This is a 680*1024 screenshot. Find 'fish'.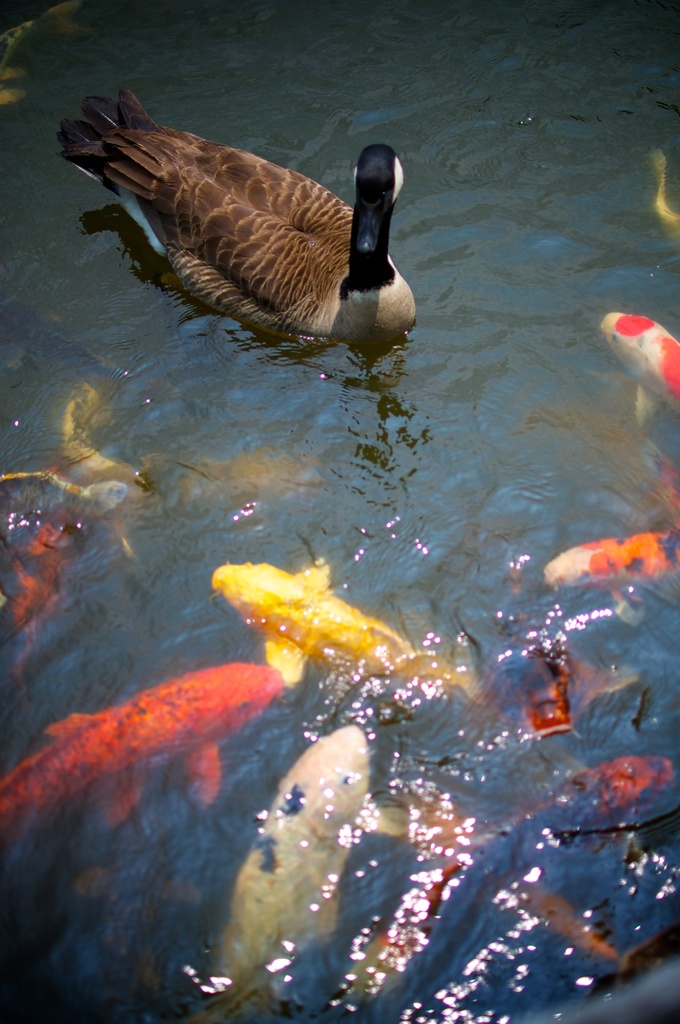
Bounding box: crop(471, 538, 637, 728).
